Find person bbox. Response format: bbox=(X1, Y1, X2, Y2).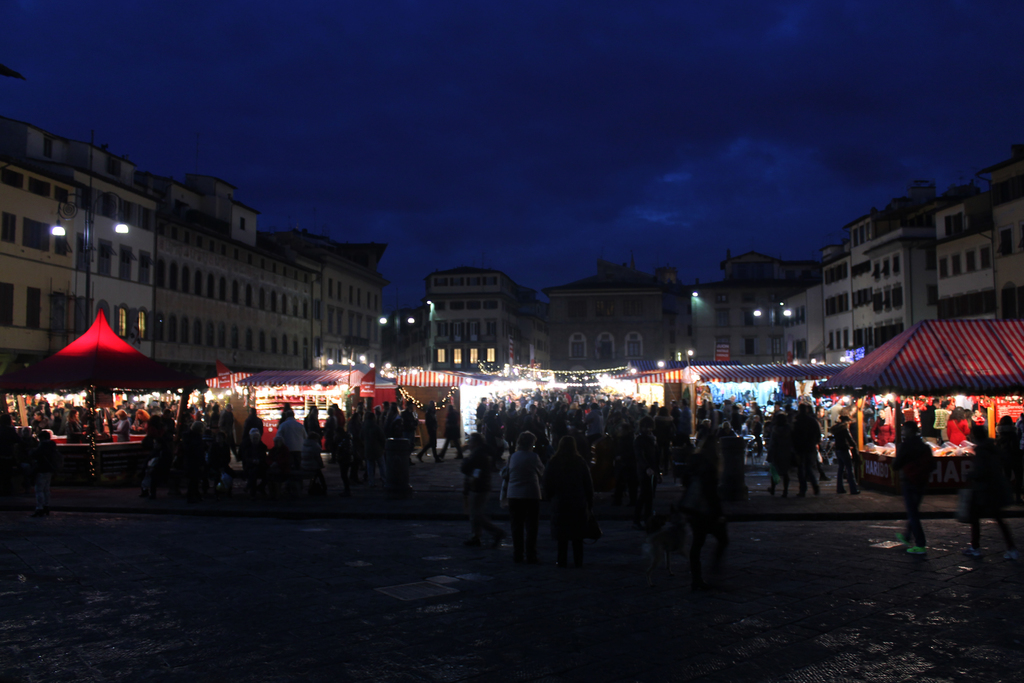
bbox=(888, 418, 938, 552).
